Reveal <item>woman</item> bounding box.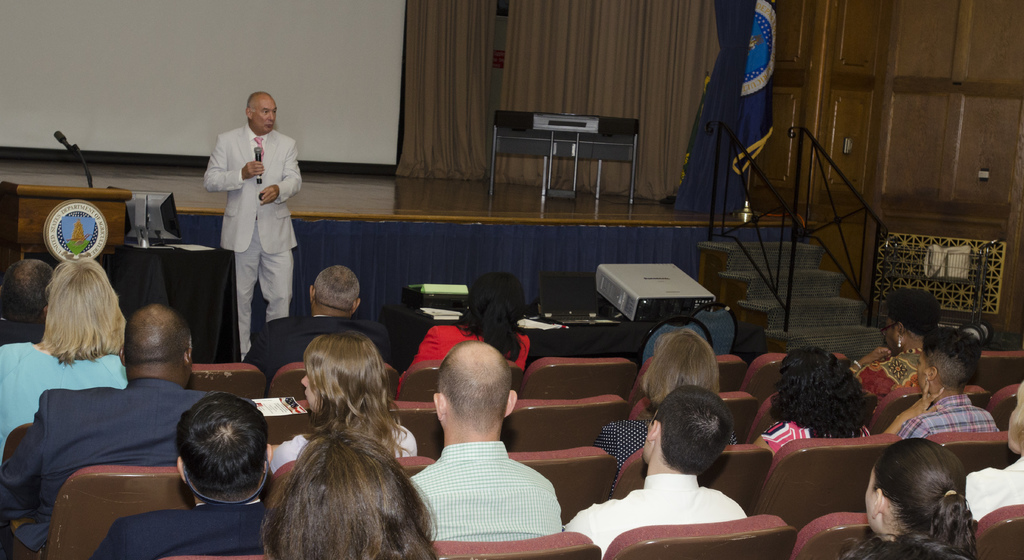
Revealed: left=596, top=333, right=740, bottom=491.
